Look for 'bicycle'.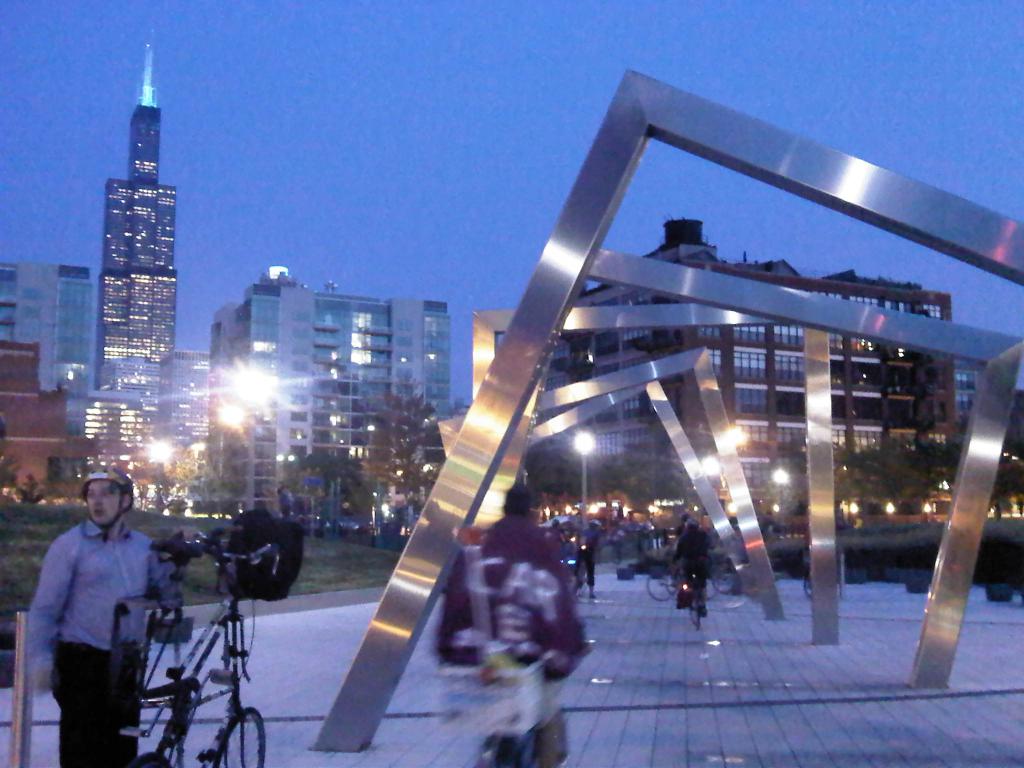
Found: <region>118, 540, 264, 755</region>.
